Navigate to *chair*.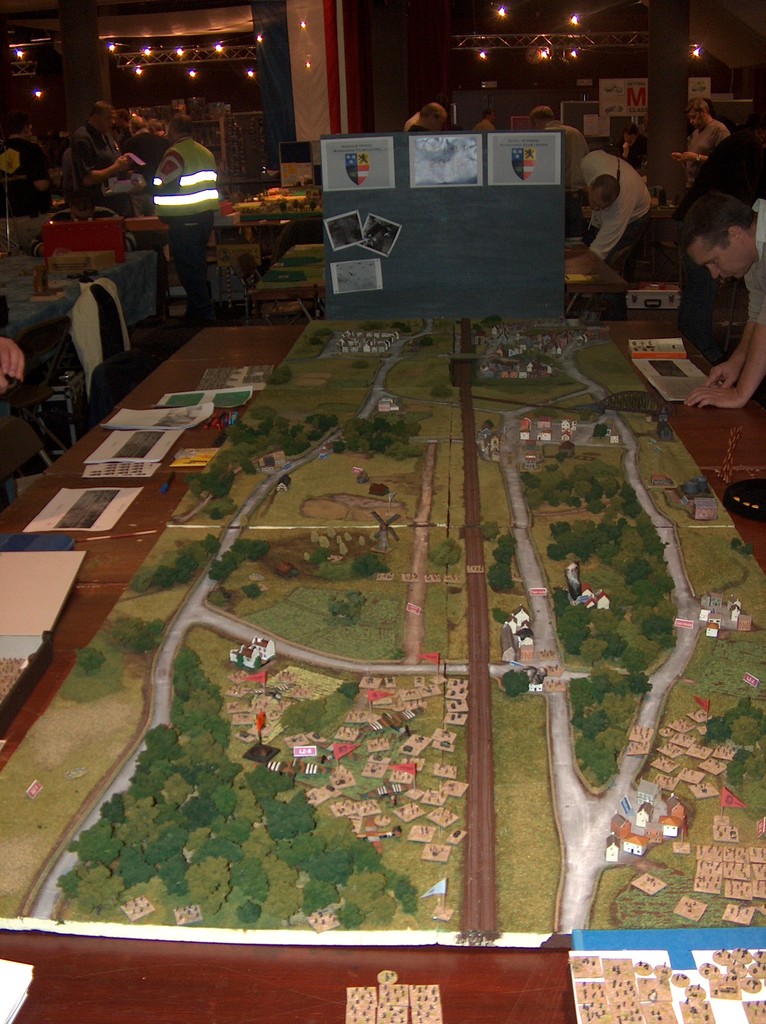
Navigation target: l=61, t=278, r=145, b=424.
